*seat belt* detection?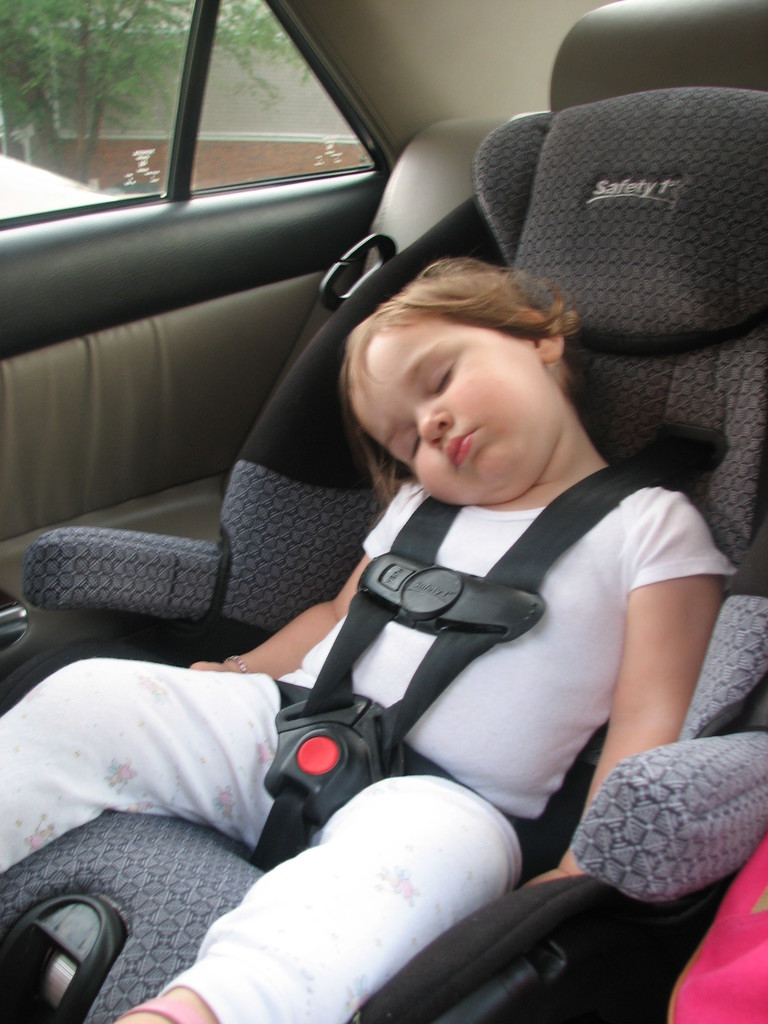
bbox(376, 464, 669, 758)
